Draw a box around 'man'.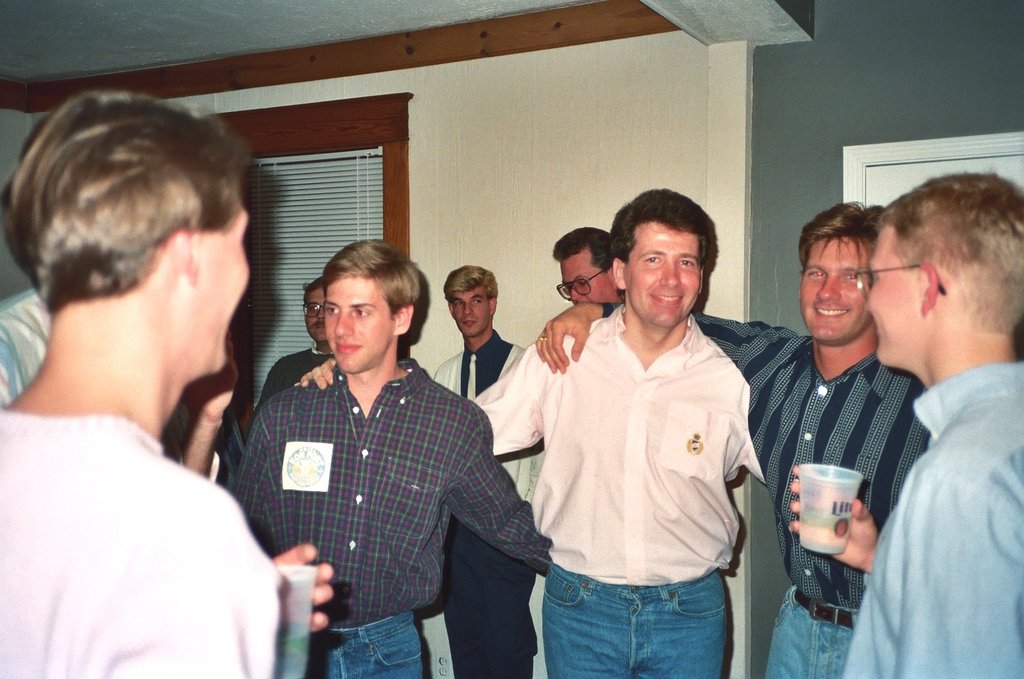
<bbox>530, 197, 937, 678</bbox>.
